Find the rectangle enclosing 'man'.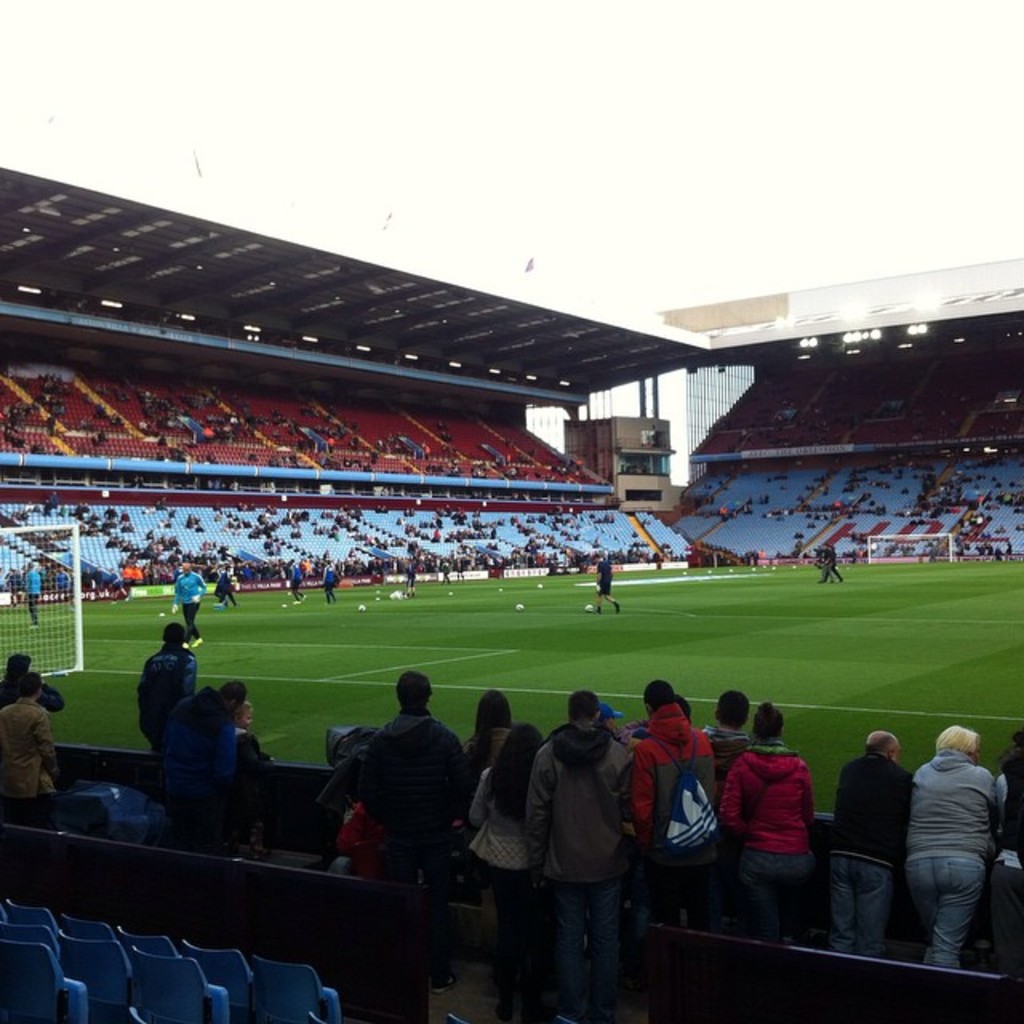
BBox(317, 552, 342, 605).
